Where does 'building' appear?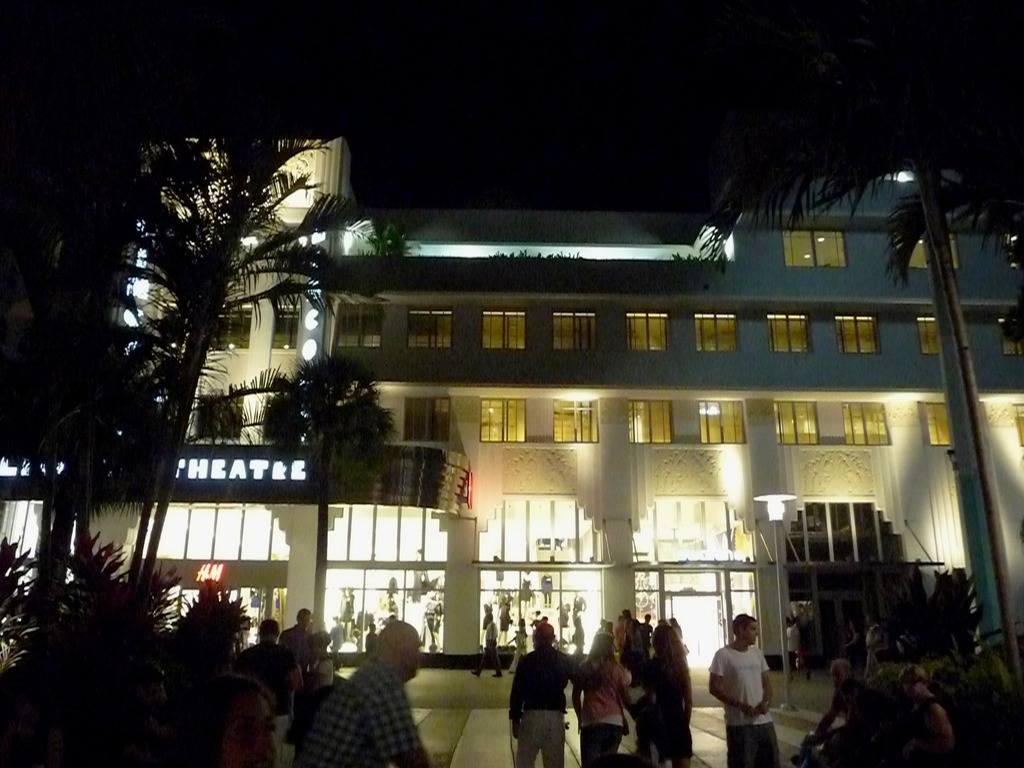
Appears at crop(0, 134, 1023, 664).
